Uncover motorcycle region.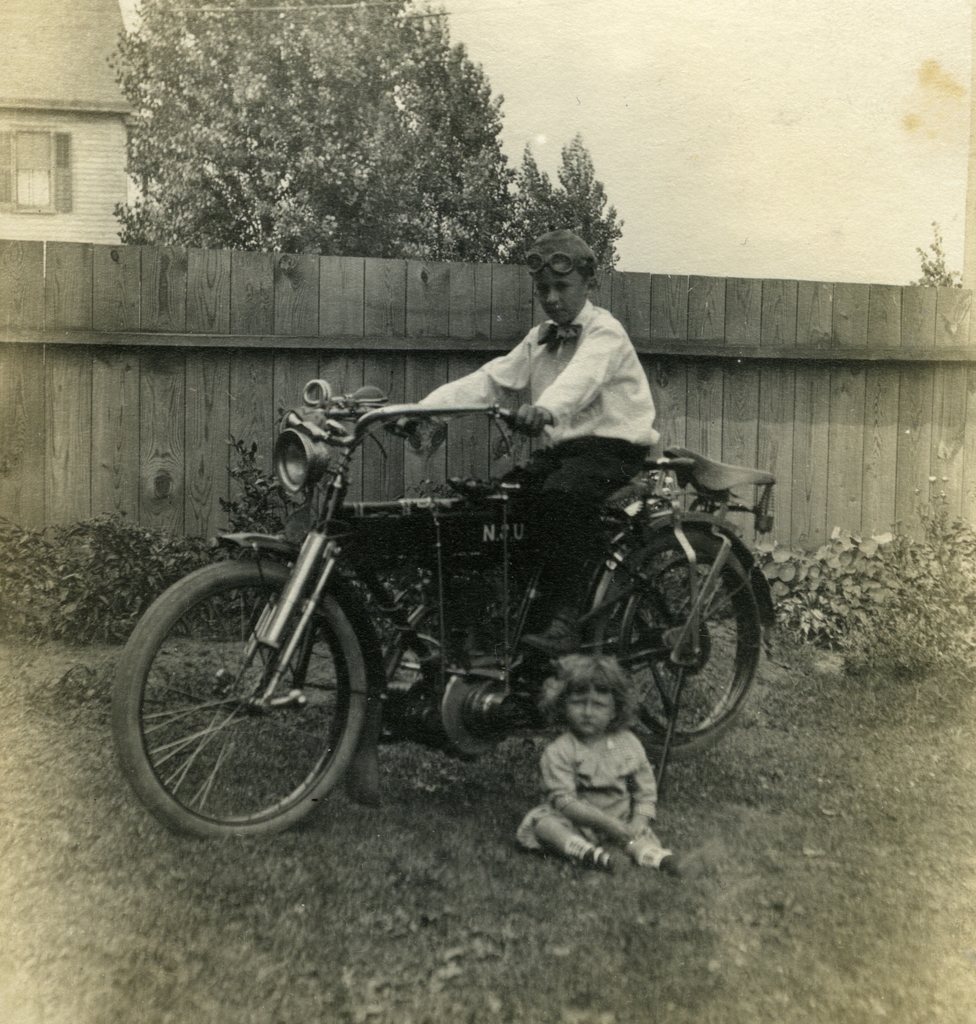
Uncovered: detection(97, 406, 785, 850).
